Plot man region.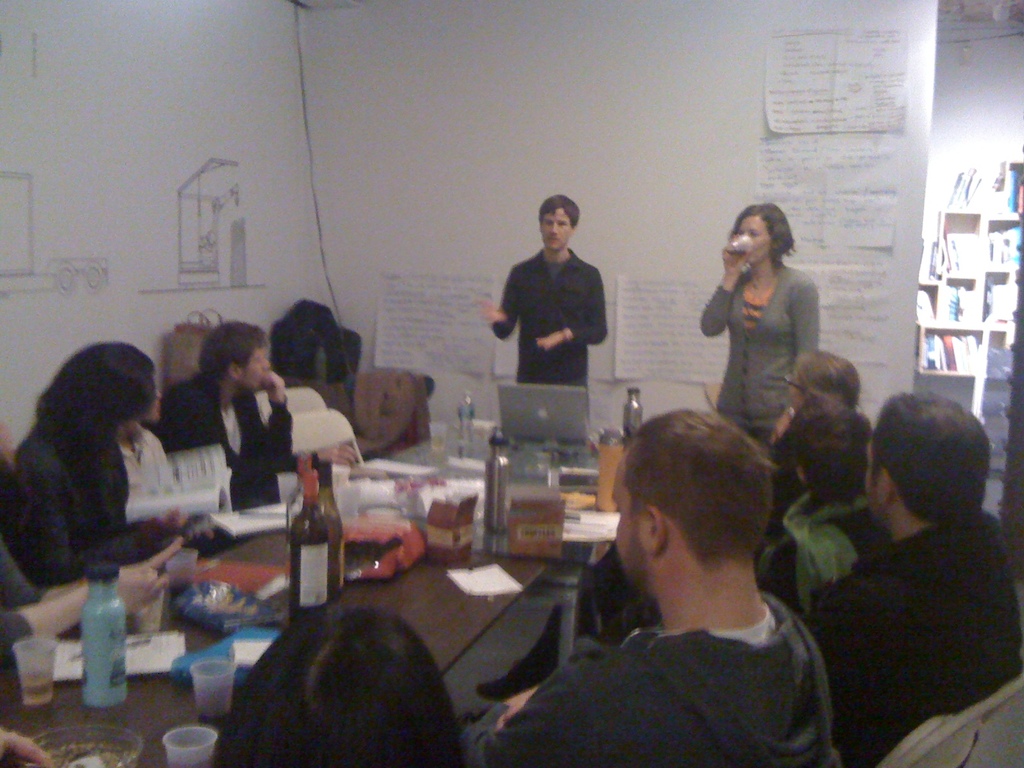
Plotted at bbox(481, 399, 870, 766).
